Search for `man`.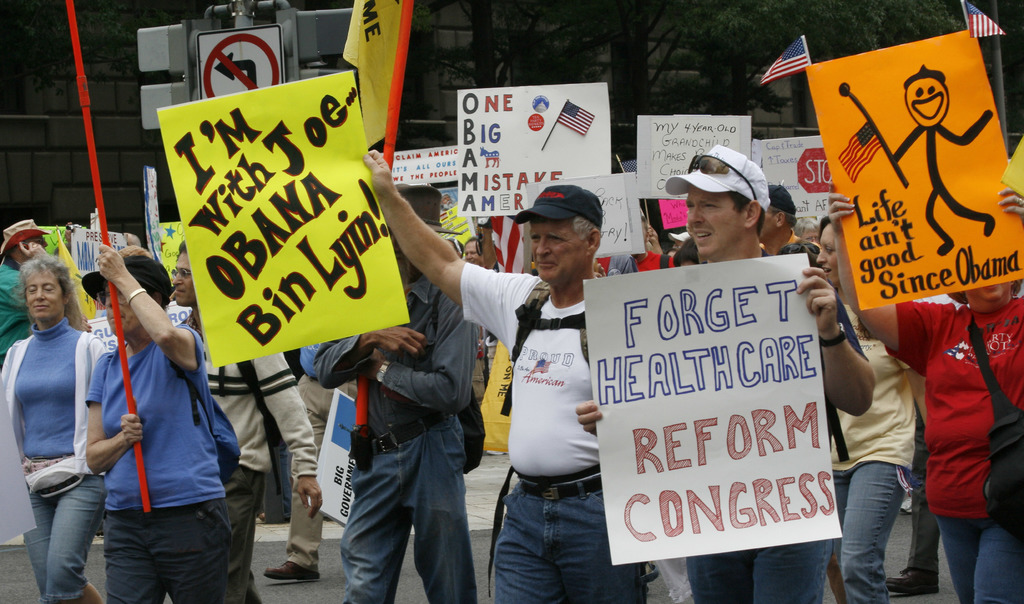
Found at <region>359, 149, 643, 603</region>.
